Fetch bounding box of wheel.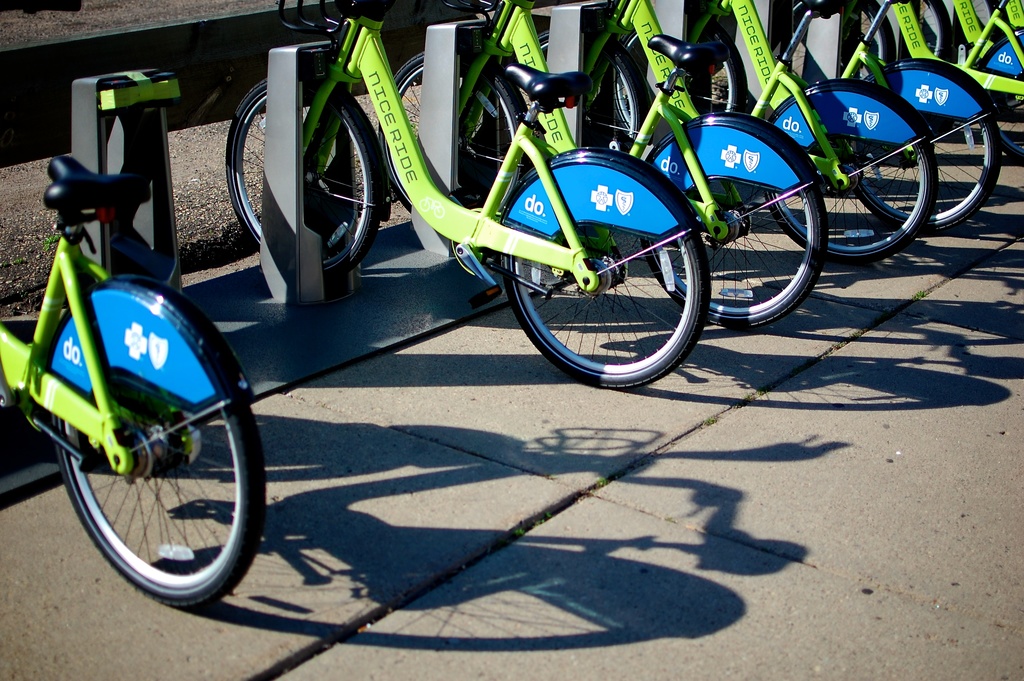
Bbox: [x1=225, y1=78, x2=372, y2=278].
